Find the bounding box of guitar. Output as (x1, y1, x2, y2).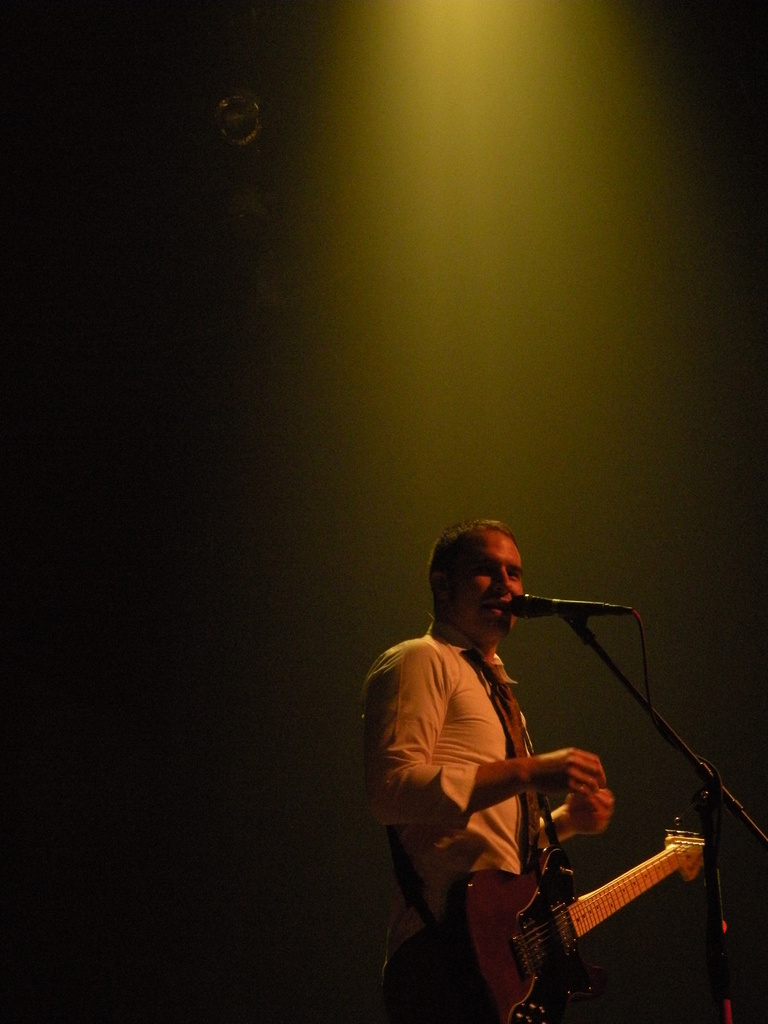
(448, 810, 724, 1023).
